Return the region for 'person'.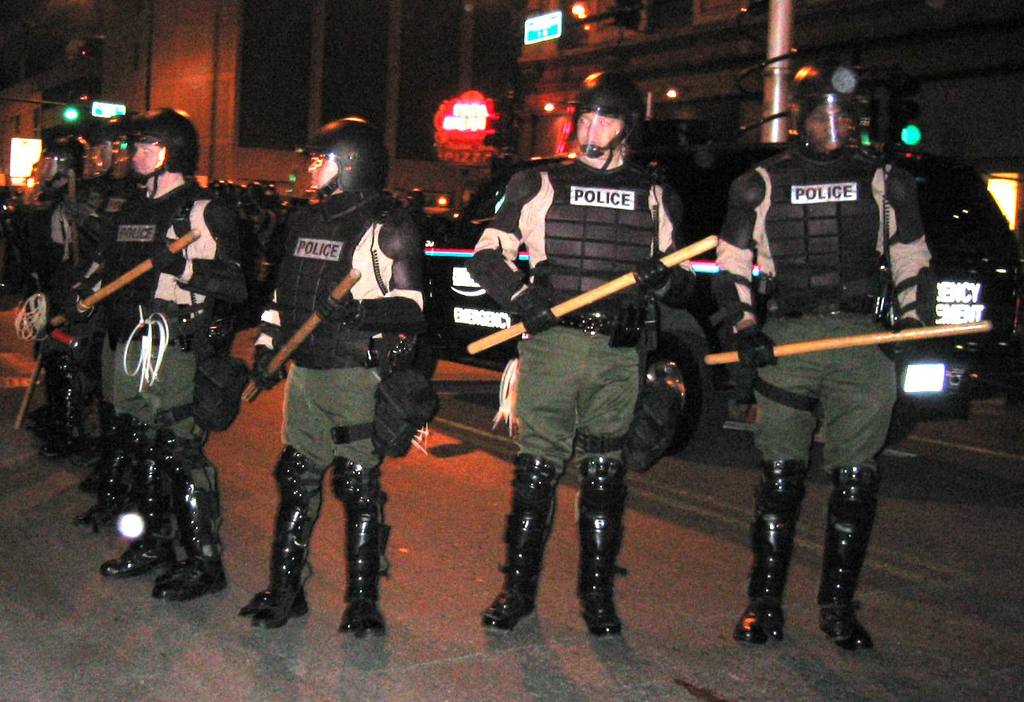
box(713, 55, 936, 650).
